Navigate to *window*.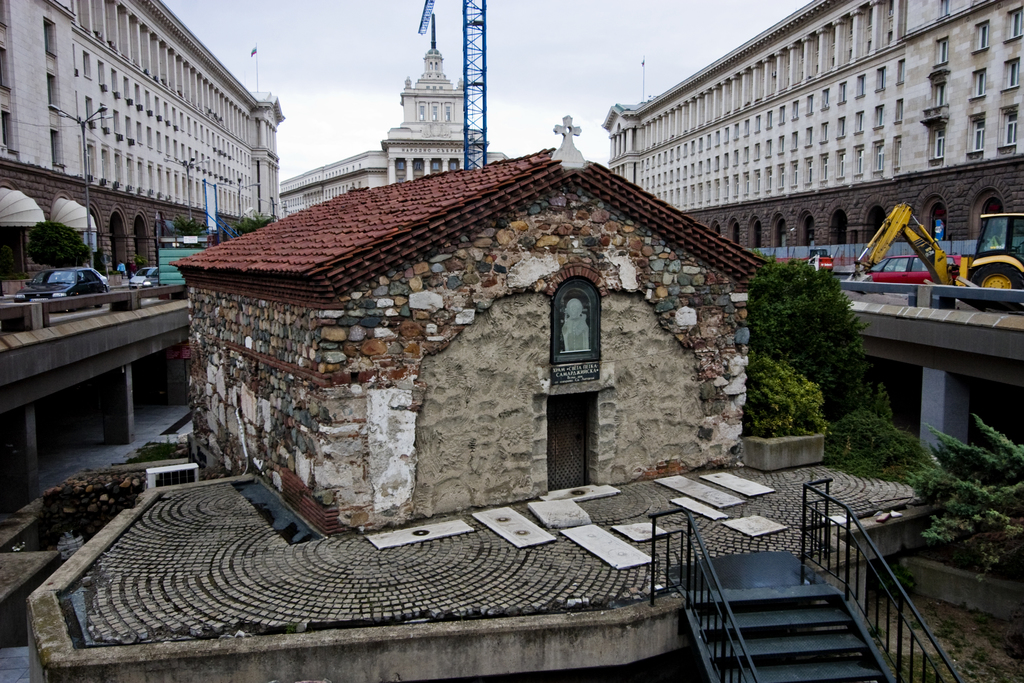
Navigation target: left=803, top=126, right=814, bottom=147.
